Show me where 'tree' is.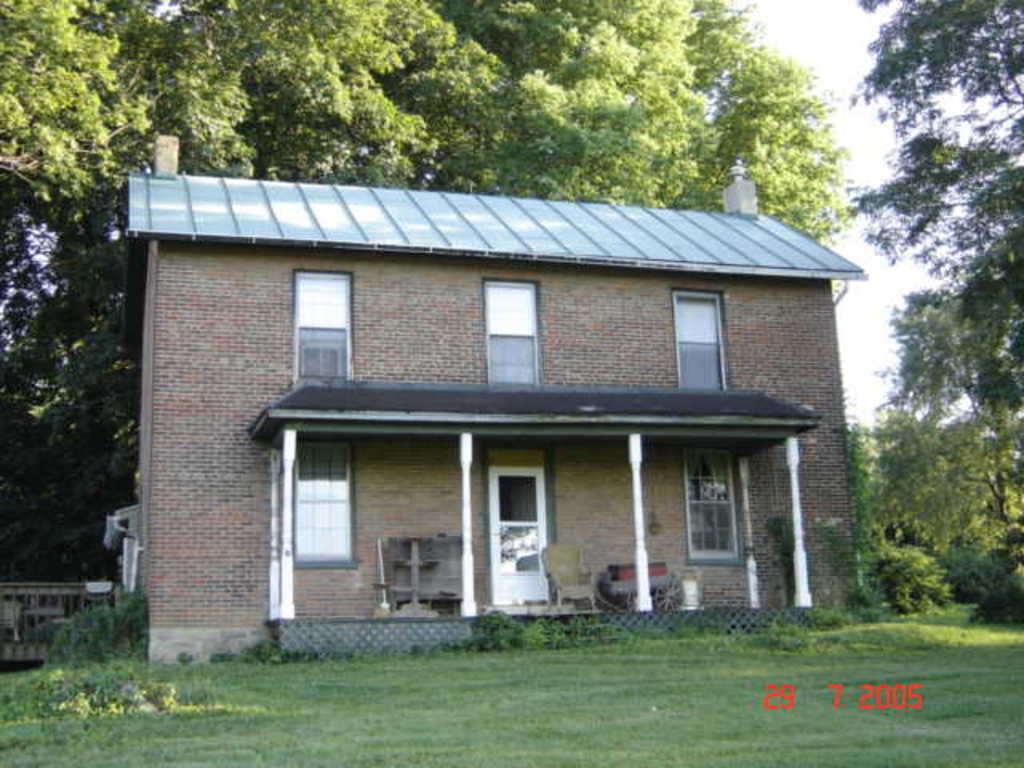
'tree' is at {"left": 875, "top": 288, "right": 1006, "bottom": 424}.
